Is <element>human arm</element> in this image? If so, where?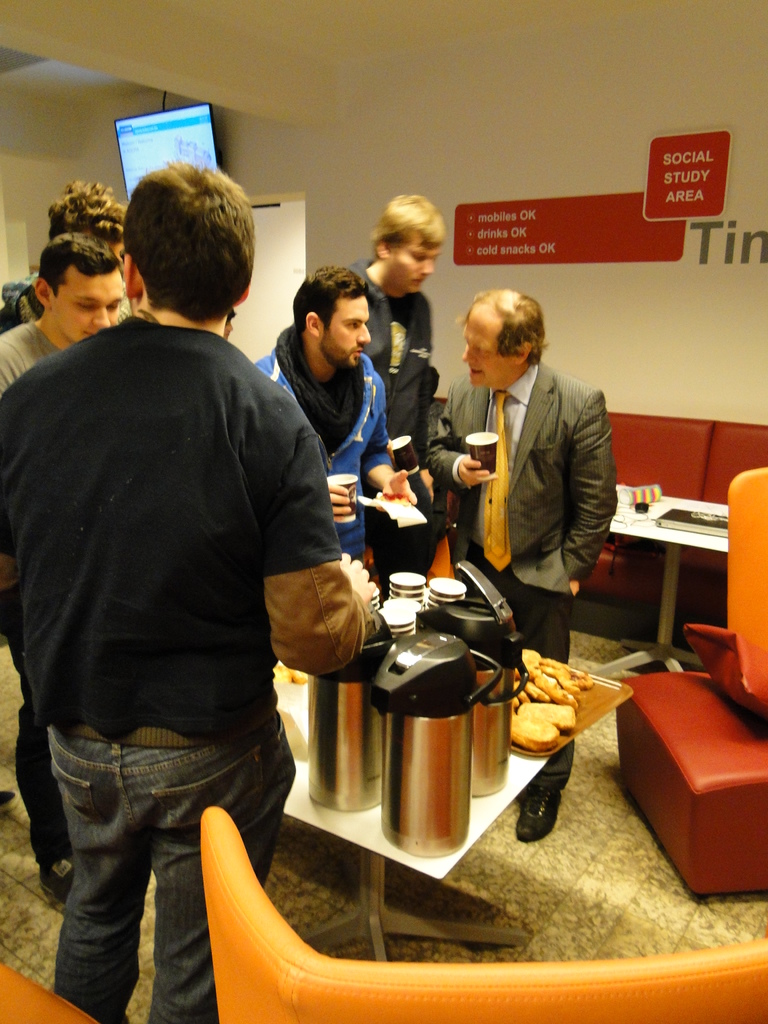
Yes, at (x1=422, y1=389, x2=499, y2=490).
